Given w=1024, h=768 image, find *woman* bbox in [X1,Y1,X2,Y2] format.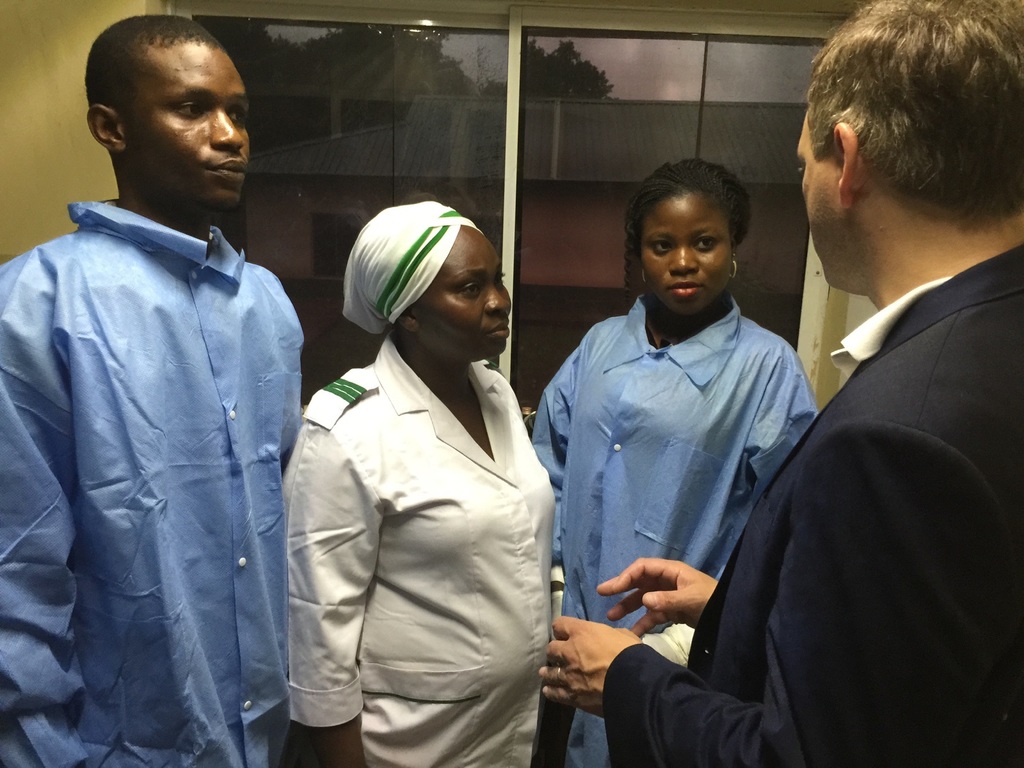
[533,161,830,767].
